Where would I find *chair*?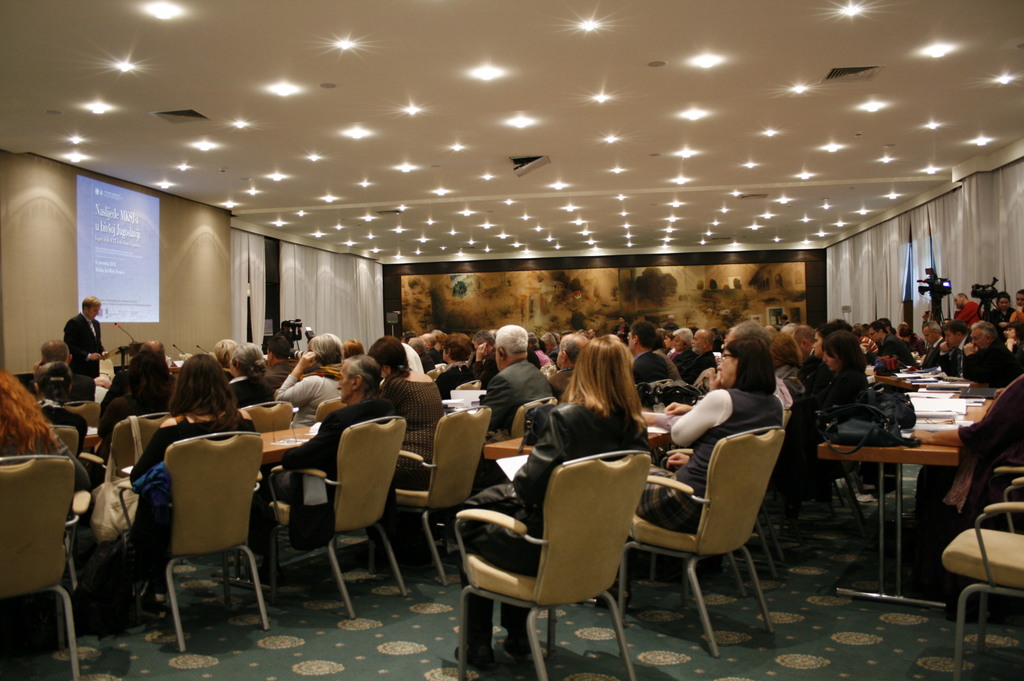
At <bbox>621, 423, 785, 661</bbox>.
